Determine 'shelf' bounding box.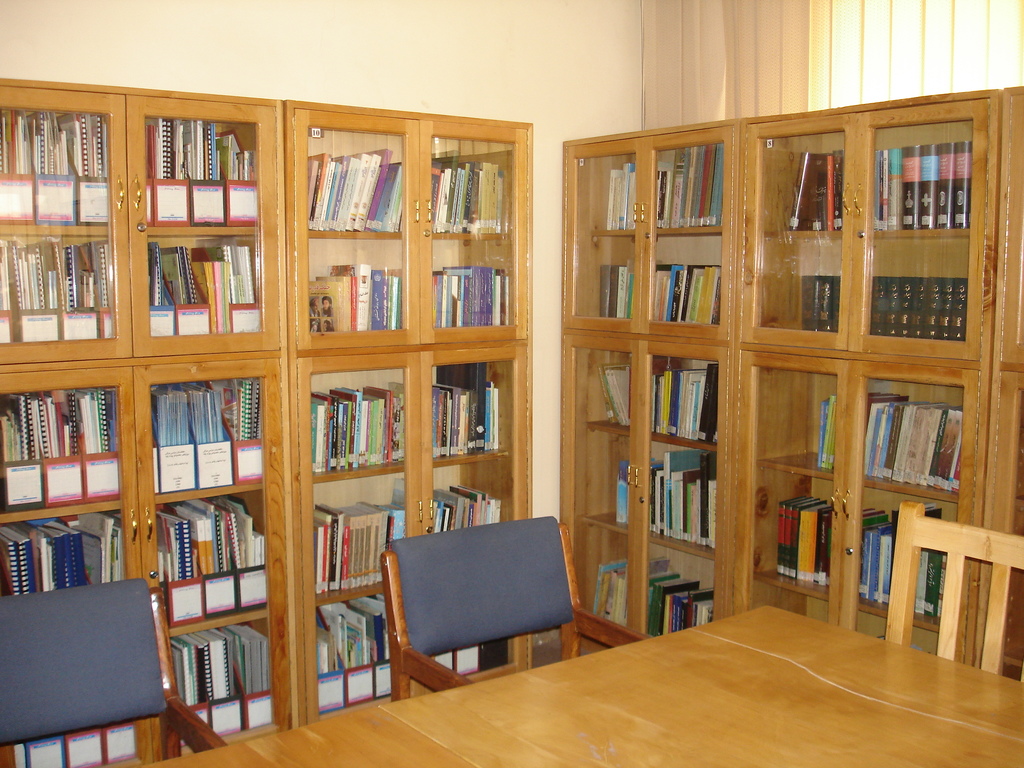
Determined: 428, 642, 529, 676.
